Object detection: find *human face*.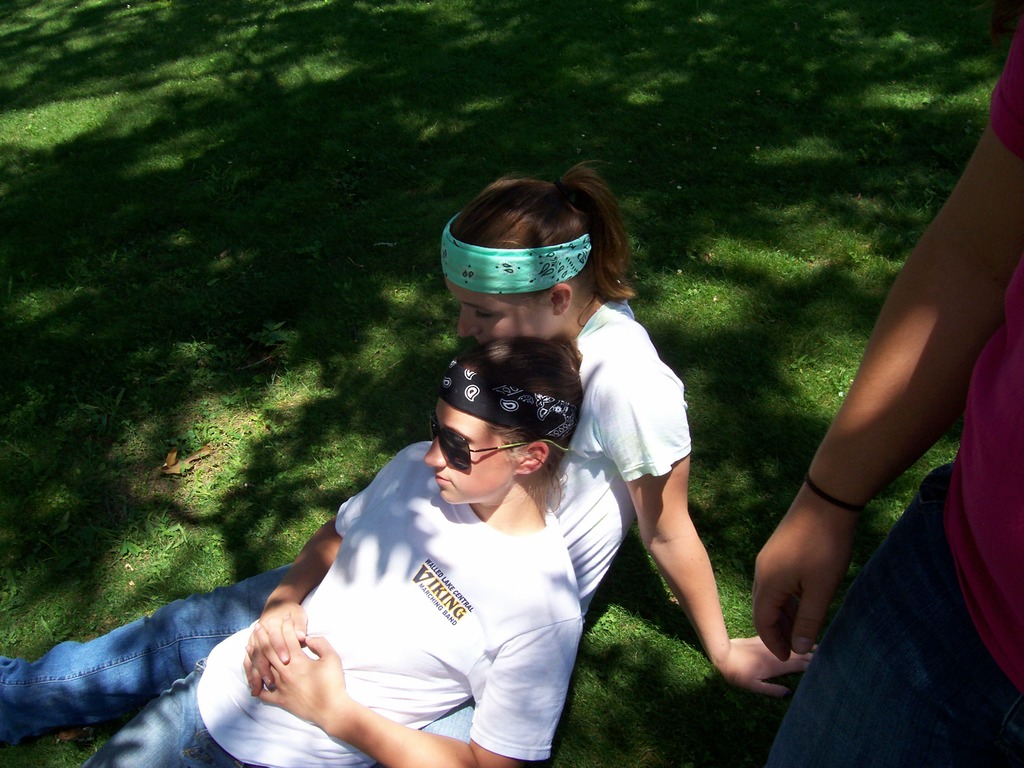
426:396:510:503.
